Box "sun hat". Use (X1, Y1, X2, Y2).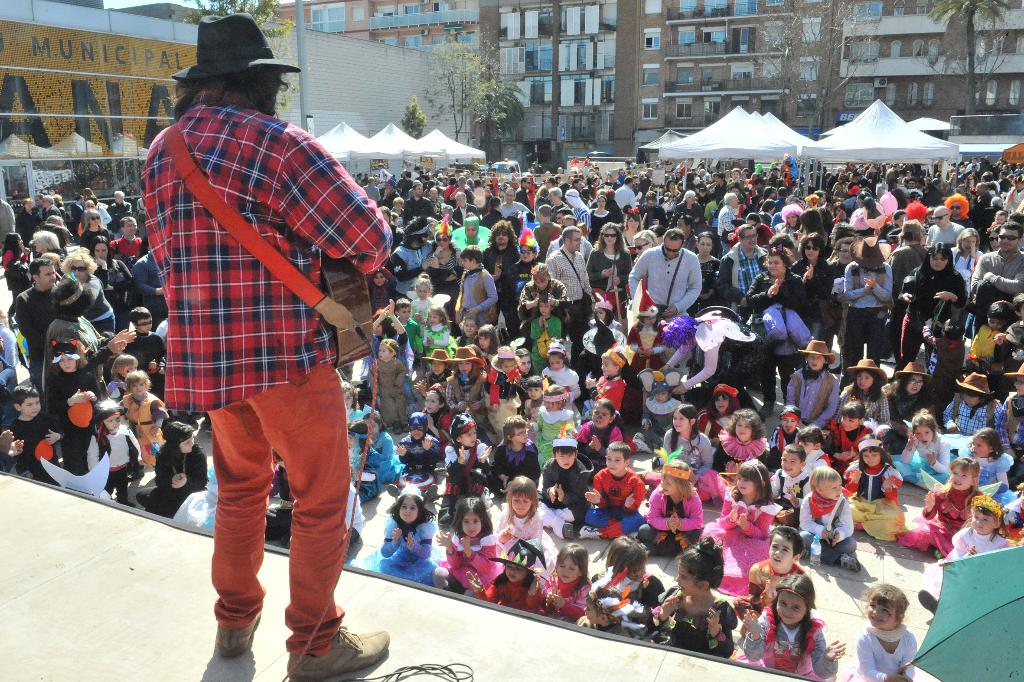
(849, 235, 895, 270).
